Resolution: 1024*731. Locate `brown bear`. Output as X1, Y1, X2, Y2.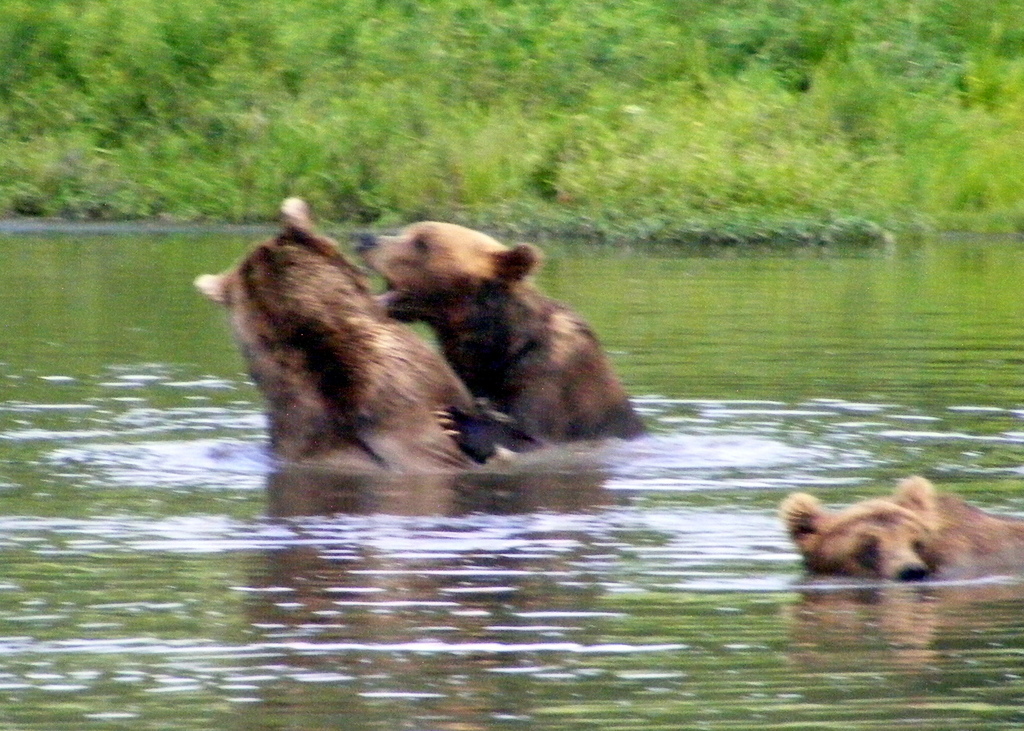
189, 195, 511, 478.
